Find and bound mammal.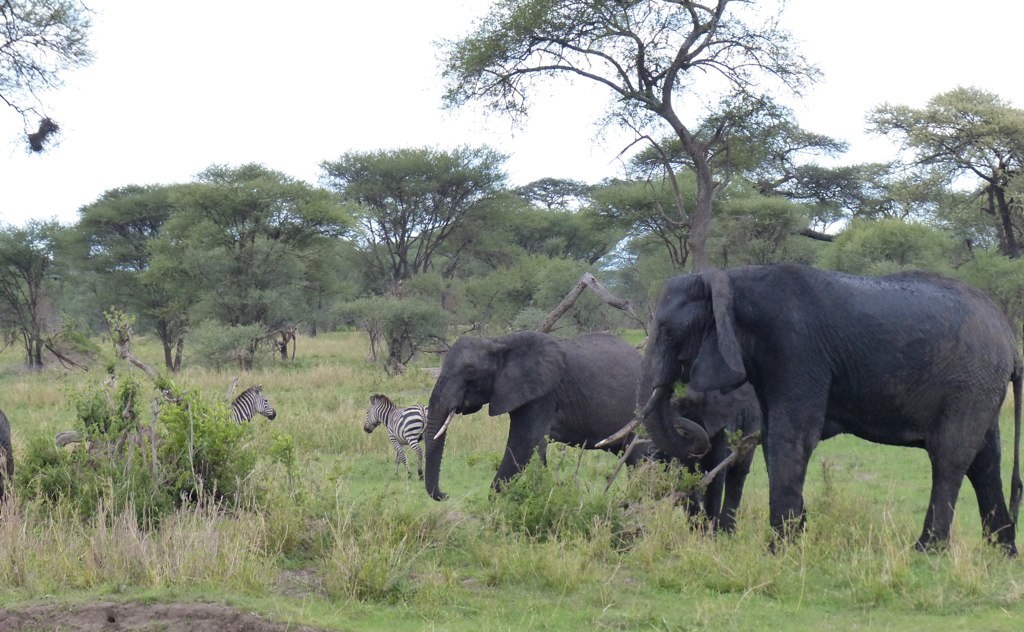
Bound: (227,383,281,433).
